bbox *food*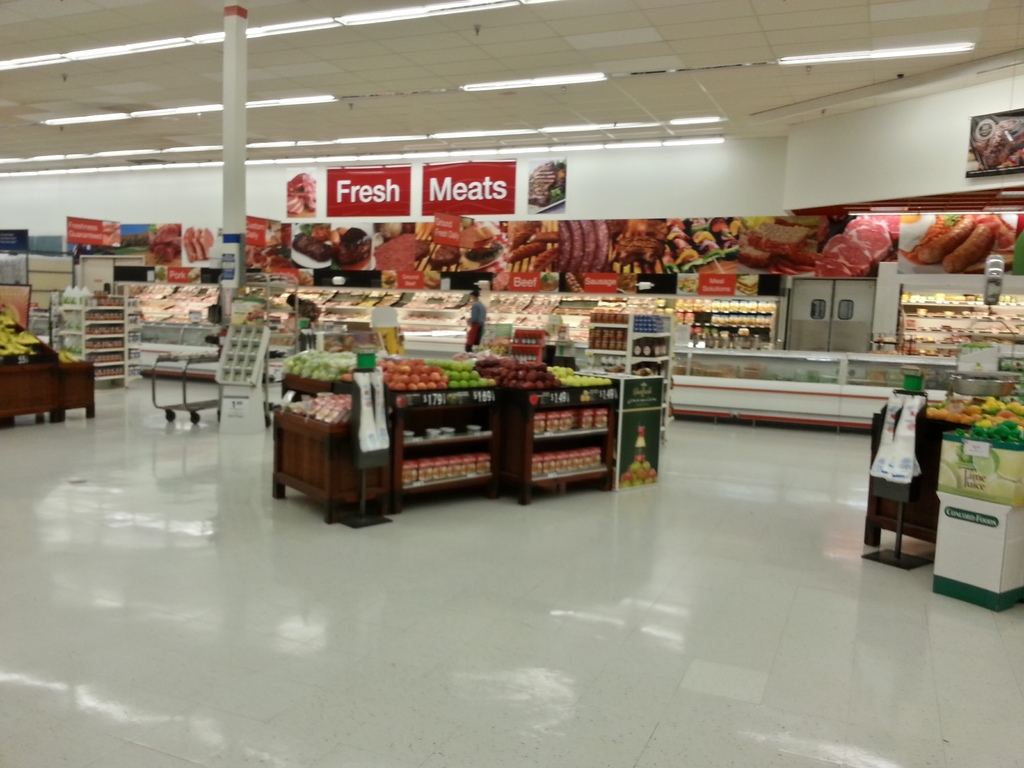
(x1=182, y1=226, x2=196, y2=263)
